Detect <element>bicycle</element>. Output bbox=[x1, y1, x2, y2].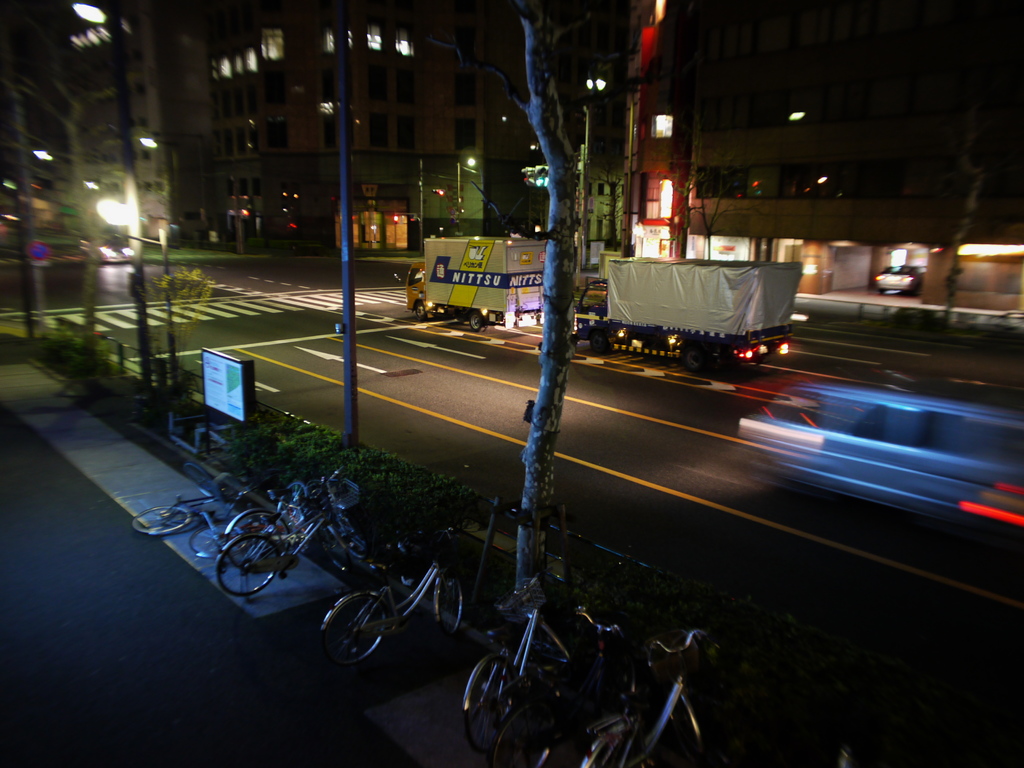
bbox=[213, 464, 372, 602].
